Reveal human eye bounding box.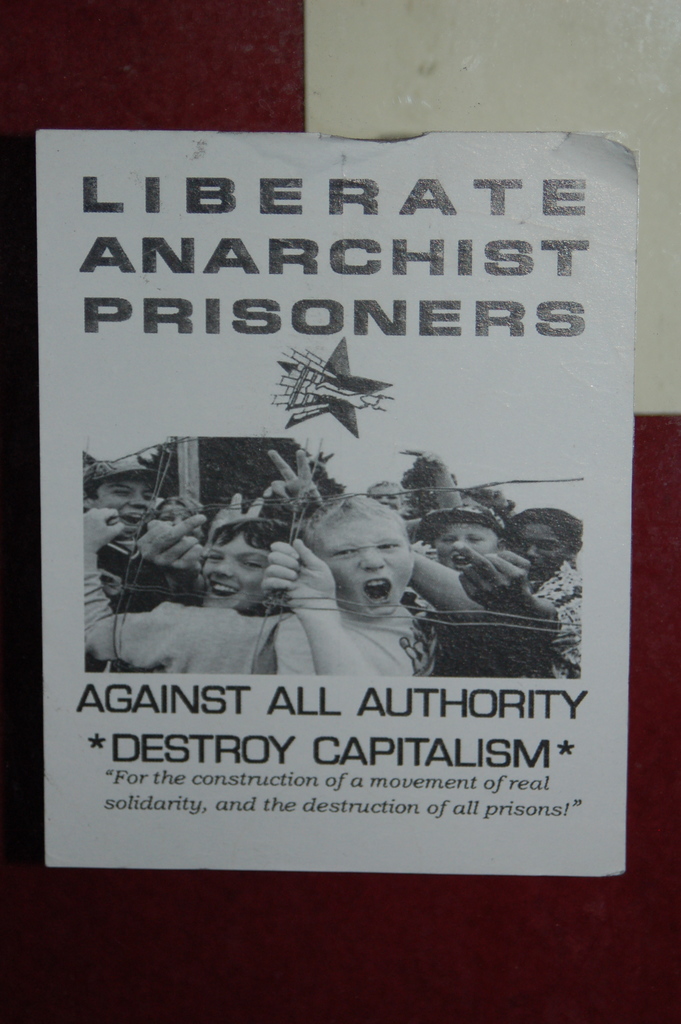
Revealed: {"left": 378, "top": 541, "right": 406, "bottom": 554}.
